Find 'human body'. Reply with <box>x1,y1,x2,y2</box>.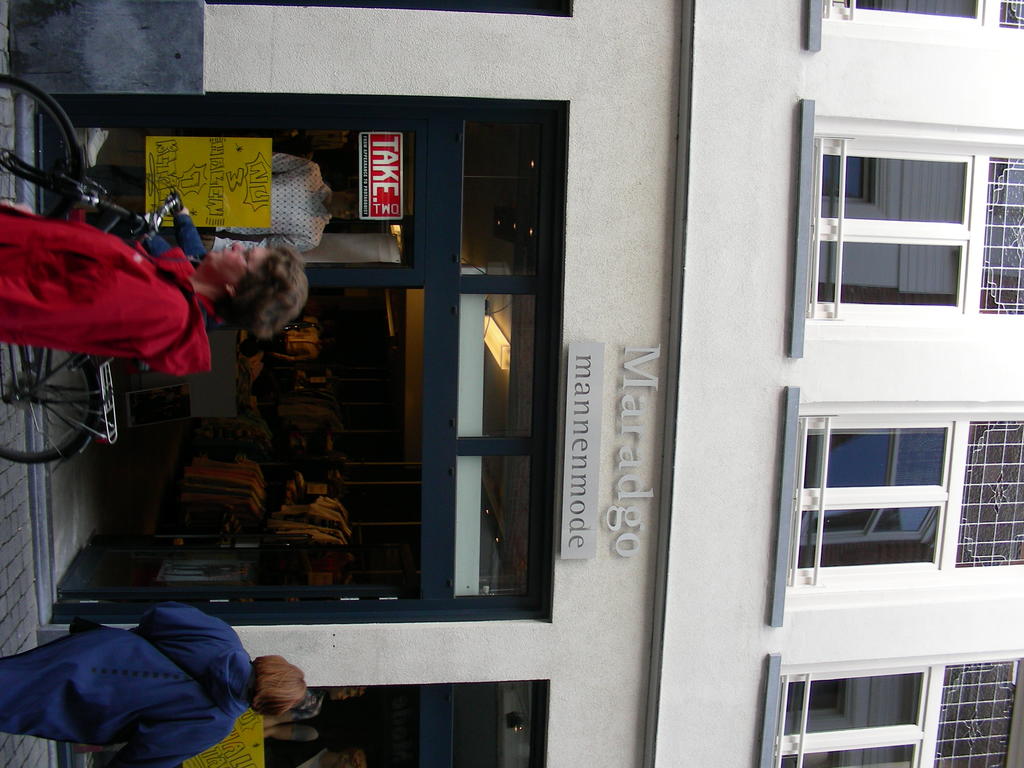
<box>3,604,303,767</box>.
